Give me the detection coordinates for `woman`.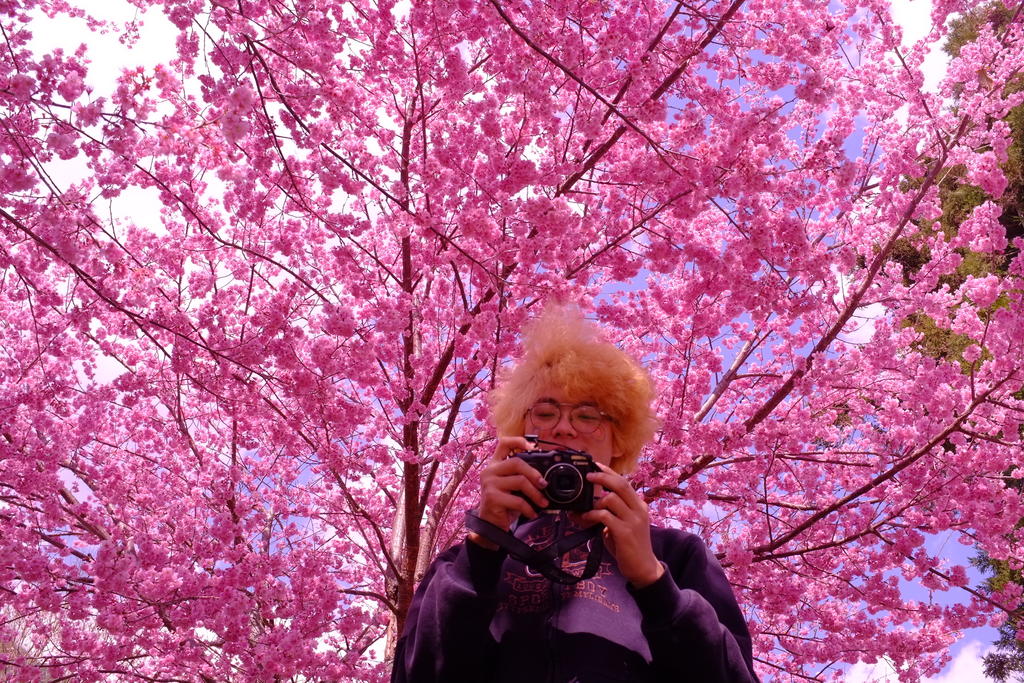
387,284,778,682.
